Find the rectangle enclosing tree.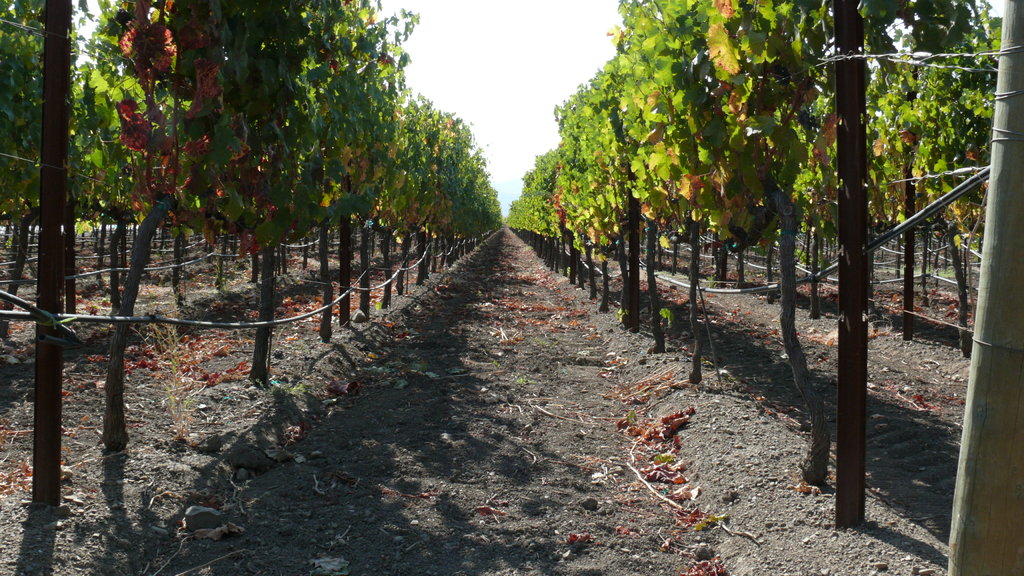
(x1=340, y1=97, x2=443, y2=301).
